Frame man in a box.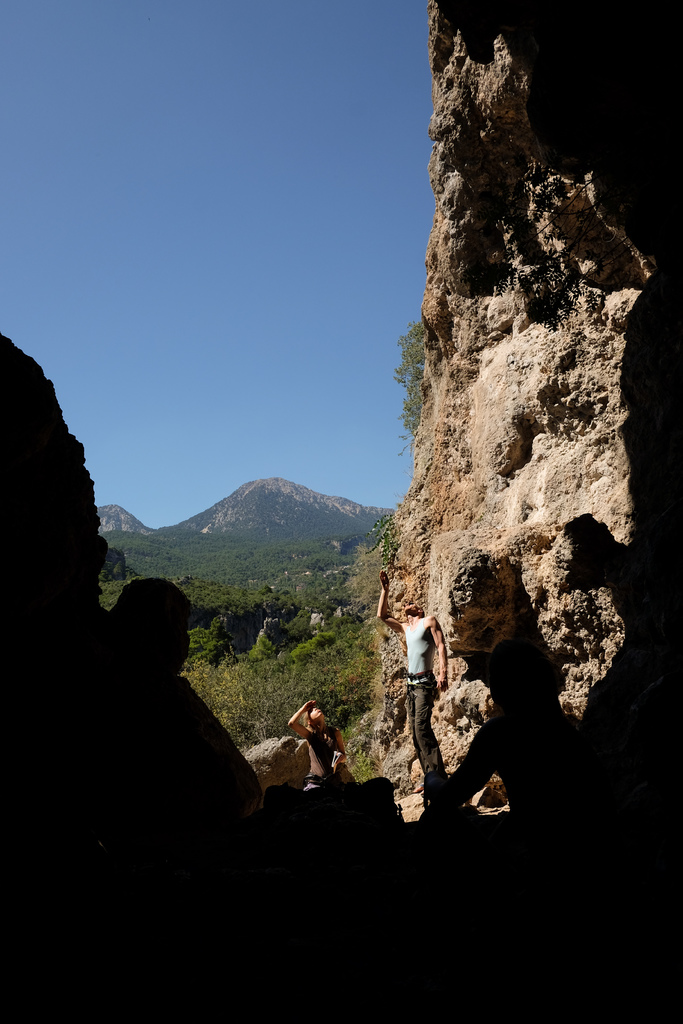
locate(379, 571, 442, 803).
